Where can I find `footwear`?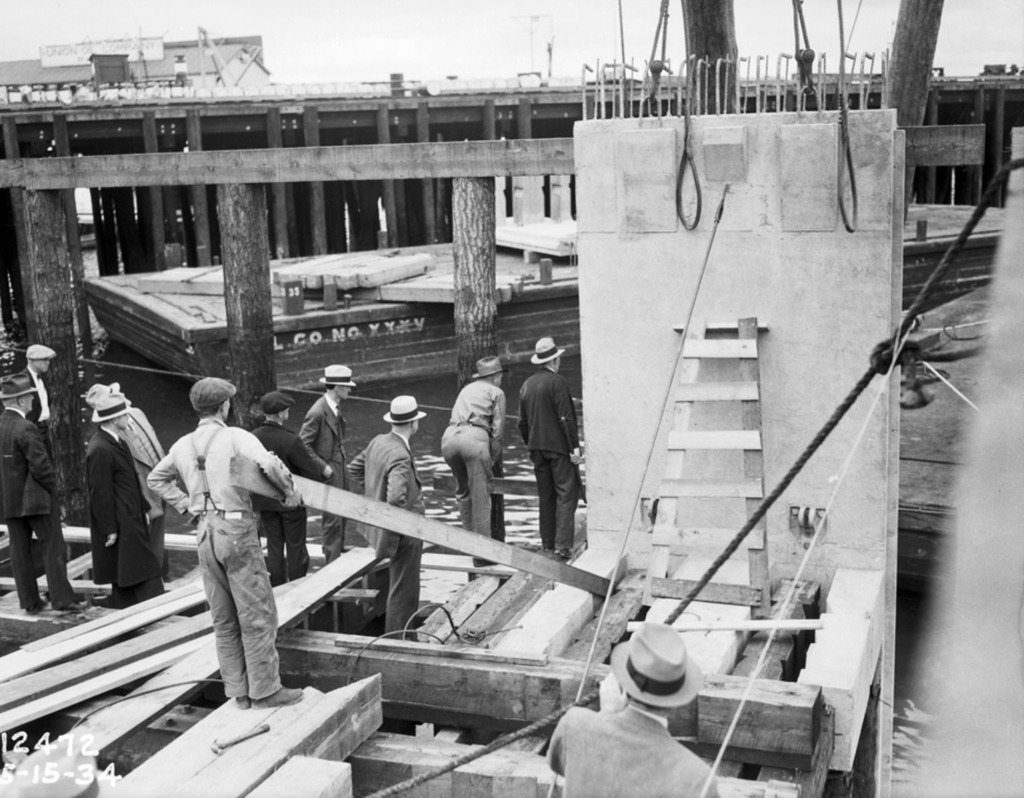
You can find it at box=[233, 692, 248, 709].
